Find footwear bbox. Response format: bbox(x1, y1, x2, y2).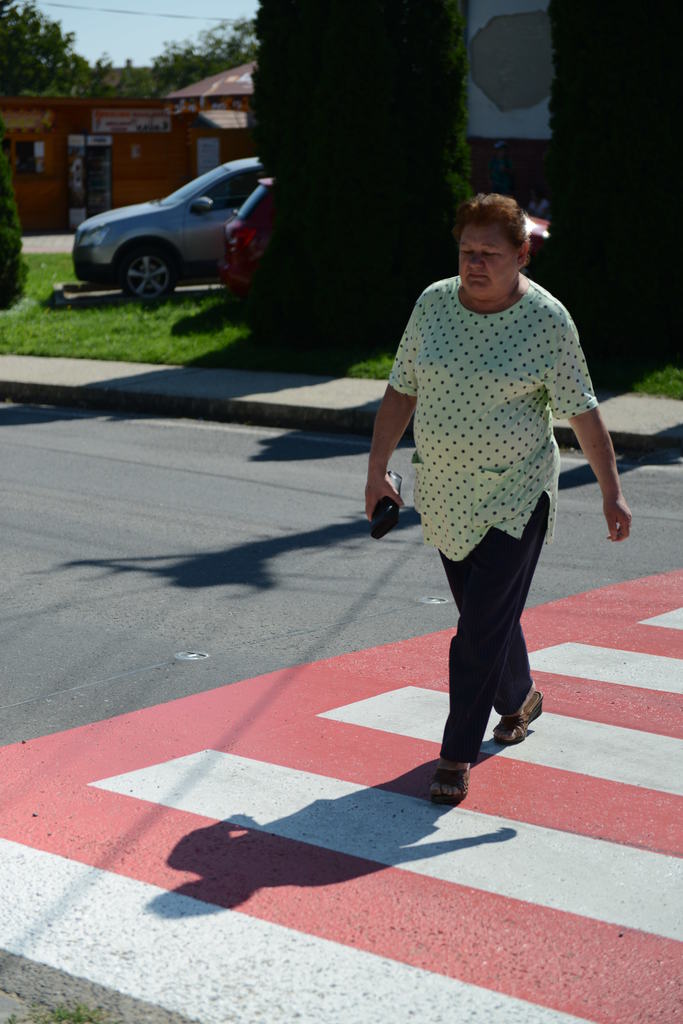
bbox(420, 756, 474, 812).
